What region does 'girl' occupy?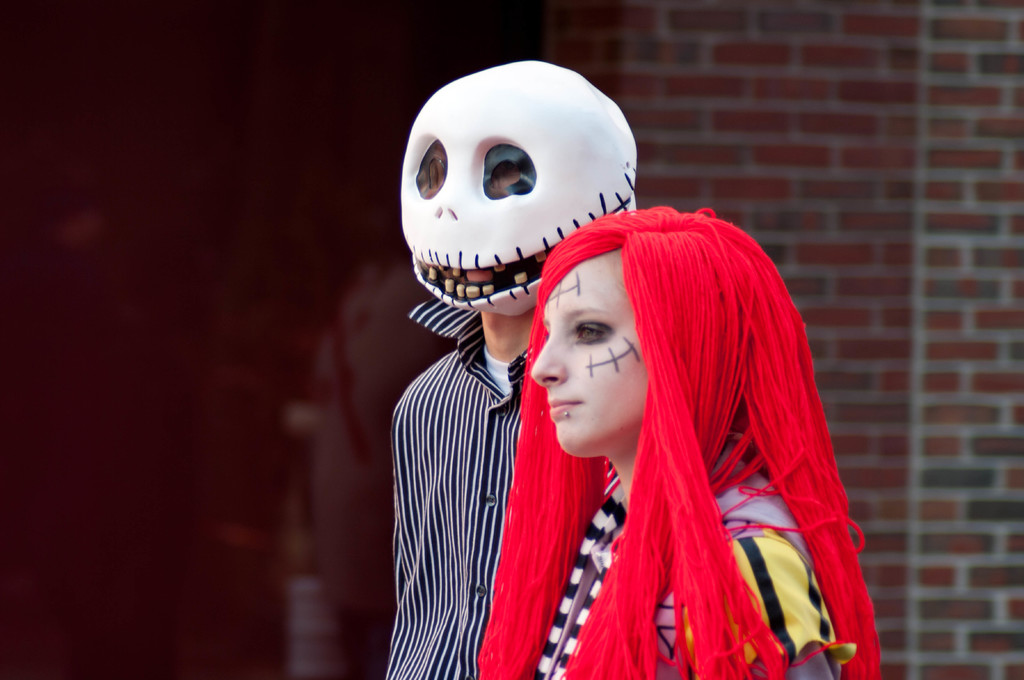
(left=476, top=203, right=881, bottom=679).
